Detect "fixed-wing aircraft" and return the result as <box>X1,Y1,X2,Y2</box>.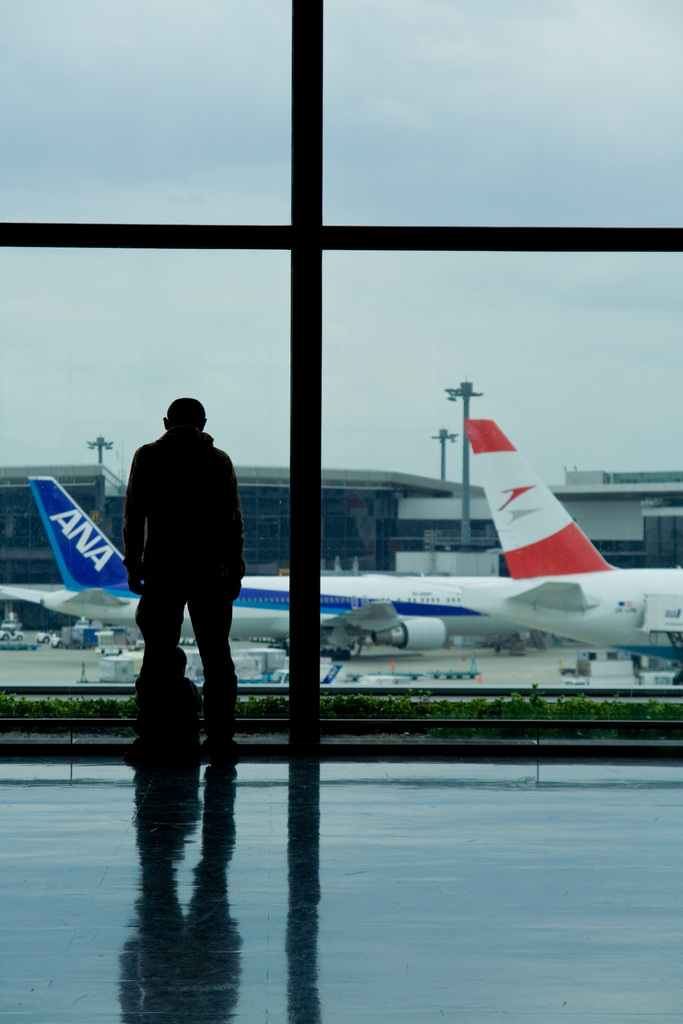
<box>448,413,682,657</box>.
